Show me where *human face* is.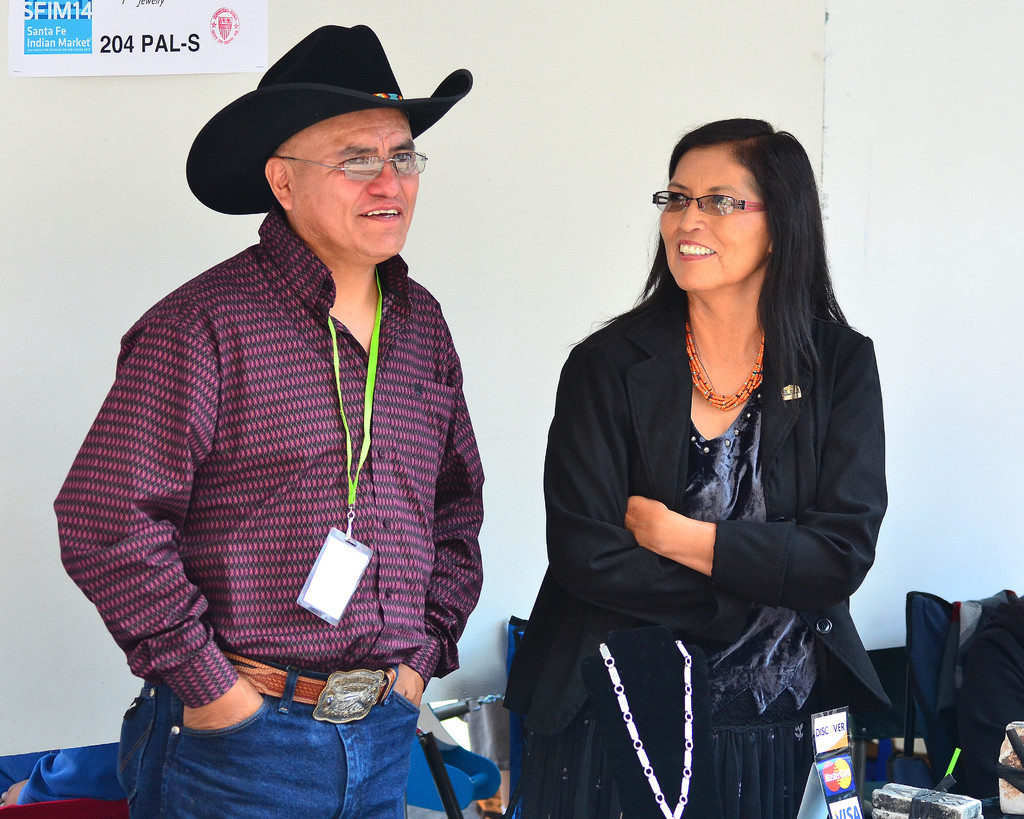
*human face* is at Rect(659, 146, 773, 286).
